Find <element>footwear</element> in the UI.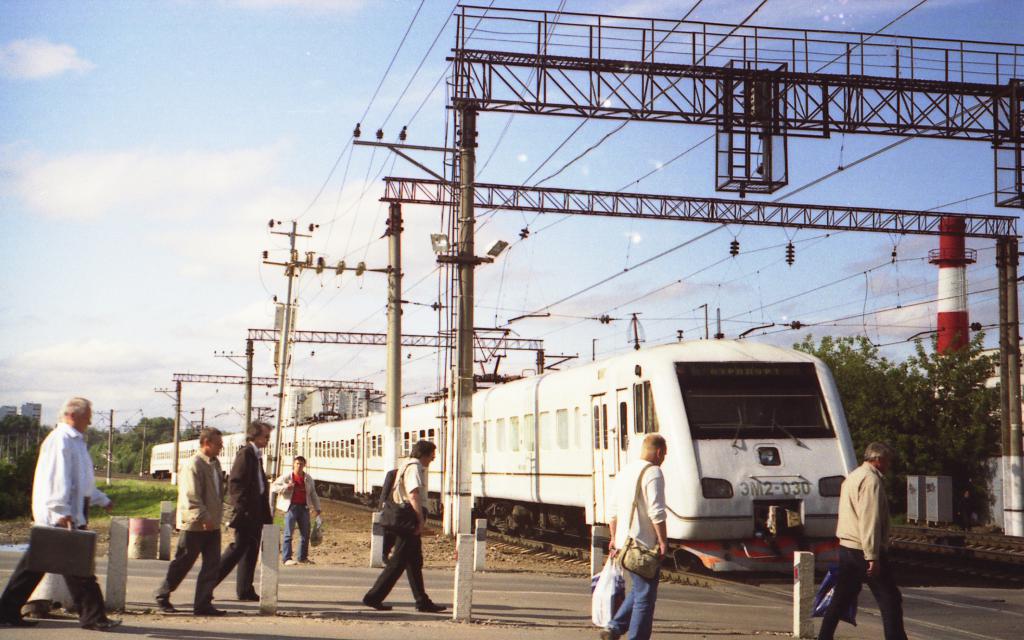
UI element at pyautogui.locateOnScreen(286, 563, 303, 566).
